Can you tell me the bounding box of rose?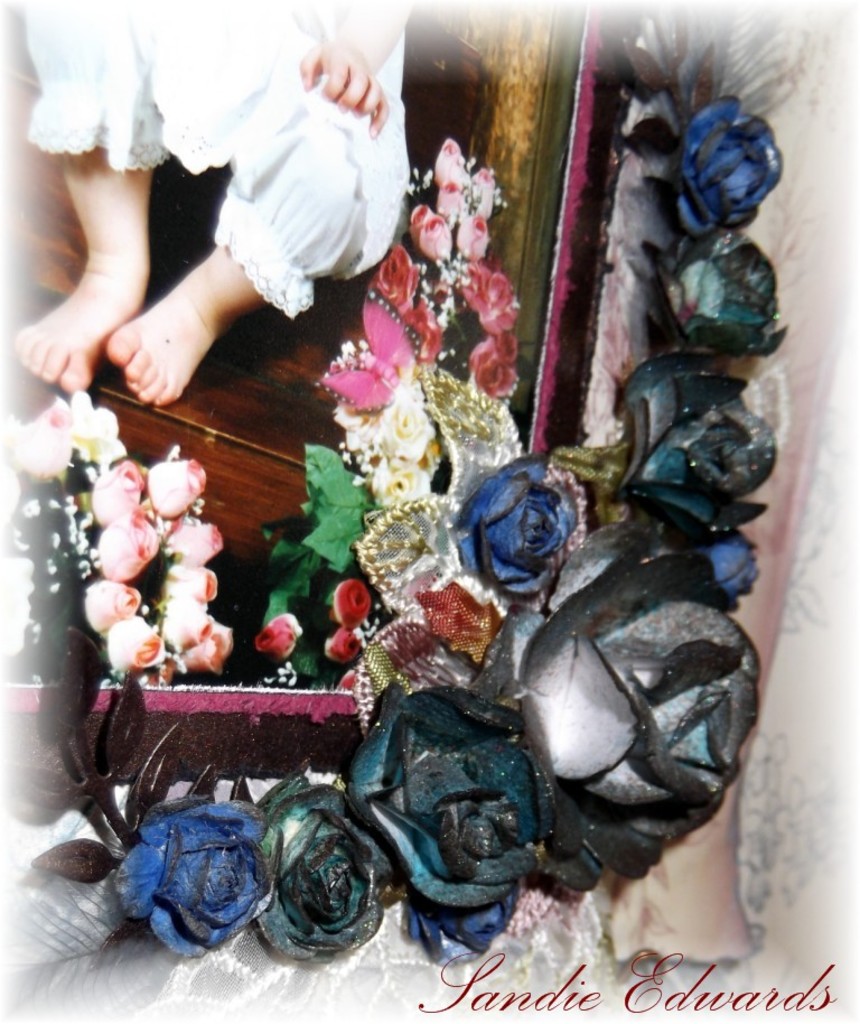
x1=318, y1=572, x2=375, y2=660.
